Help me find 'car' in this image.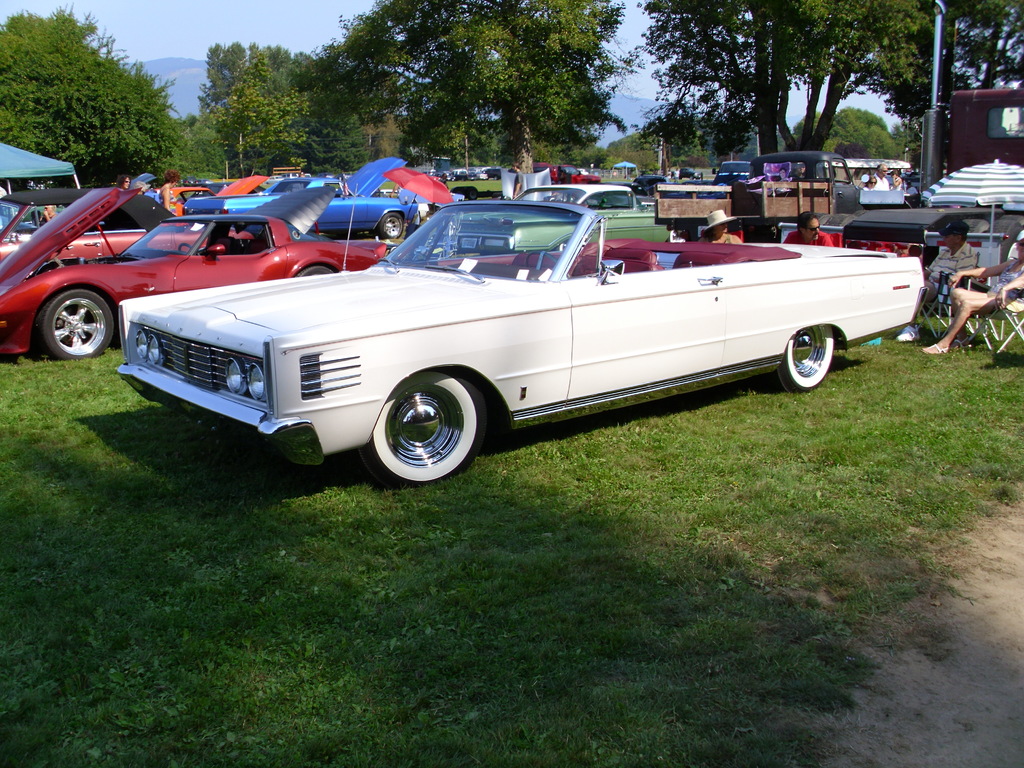
Found it: left=66, top=195, right=915, bottom=486.
